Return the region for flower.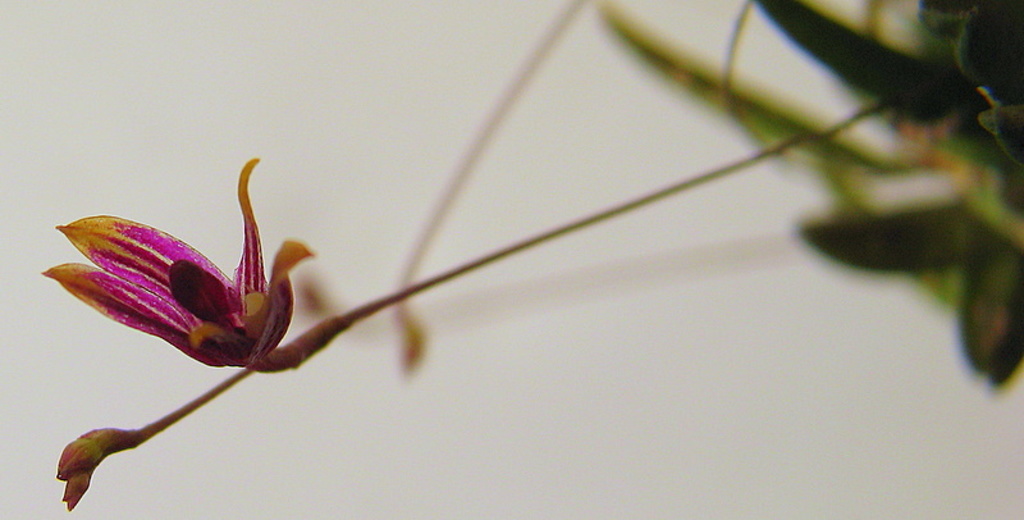
<bbox>393, 306, 439, 374</bbox>.
